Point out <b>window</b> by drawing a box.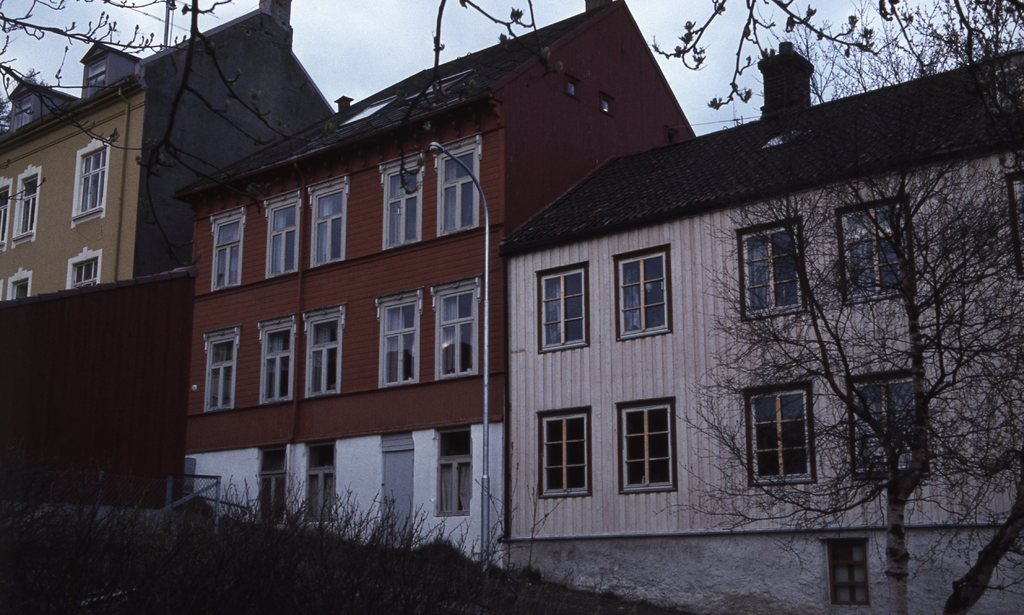
bbox(308, 175, 346, 265).
